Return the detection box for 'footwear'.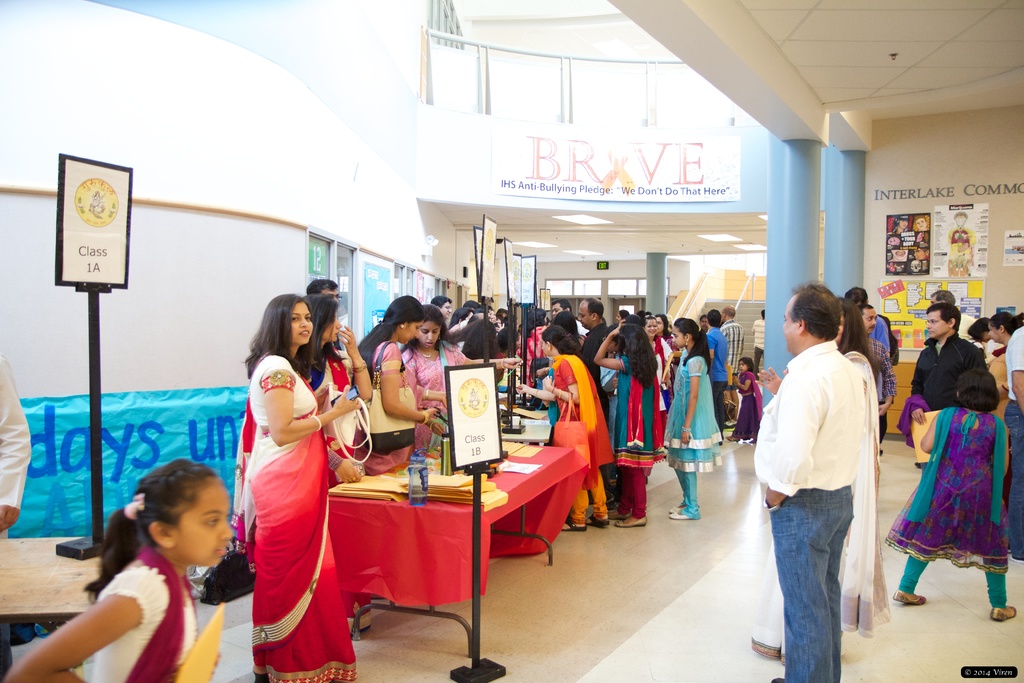
bbox=[988, 602, 1018, 621].
